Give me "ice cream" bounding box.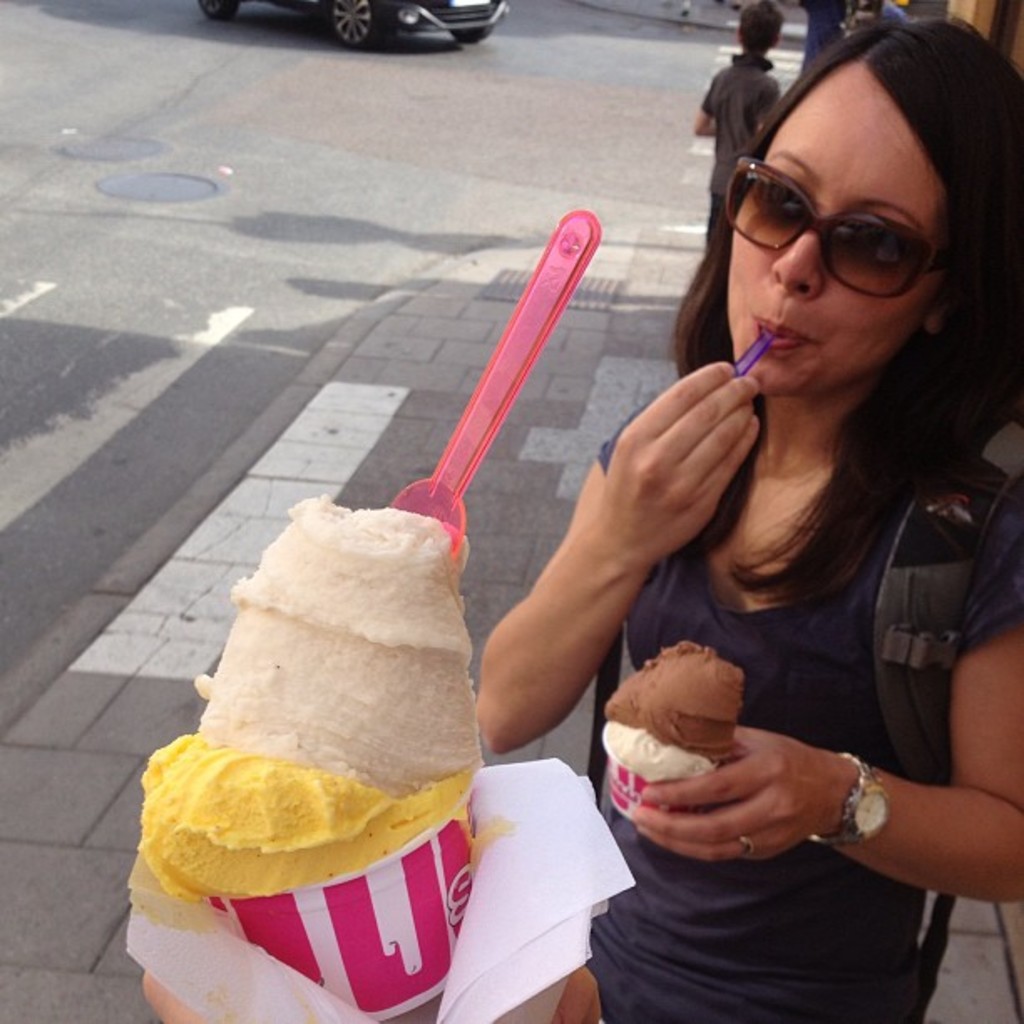
bbox(125, 499, 505, 907).
